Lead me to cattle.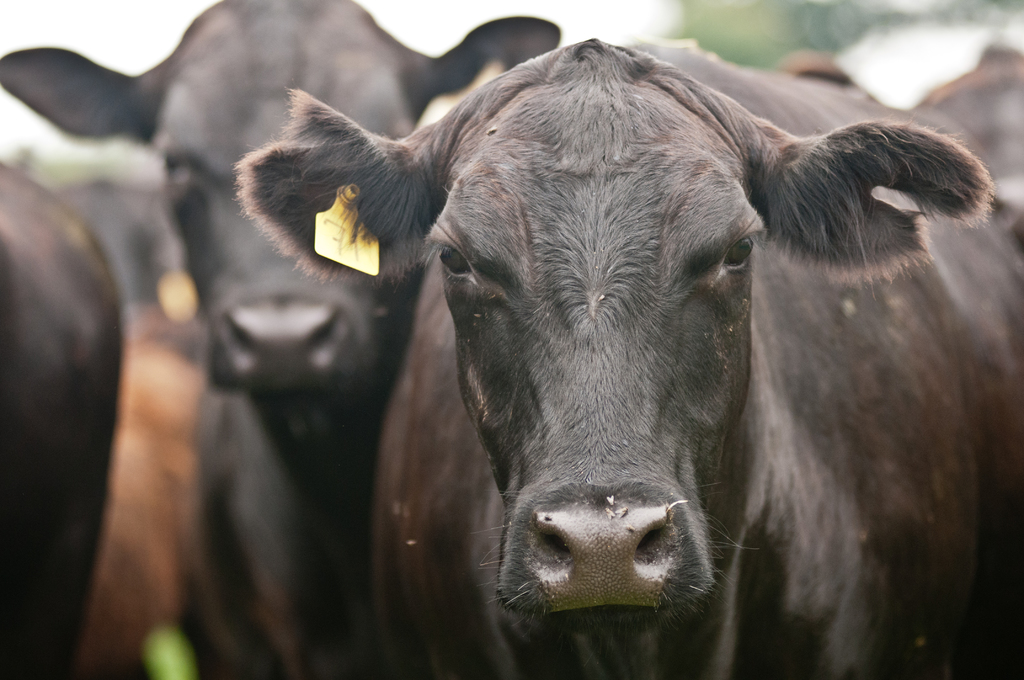
Lead to {"x1": 0, "y1": 166, "x2": 210, "y2": 679}.
